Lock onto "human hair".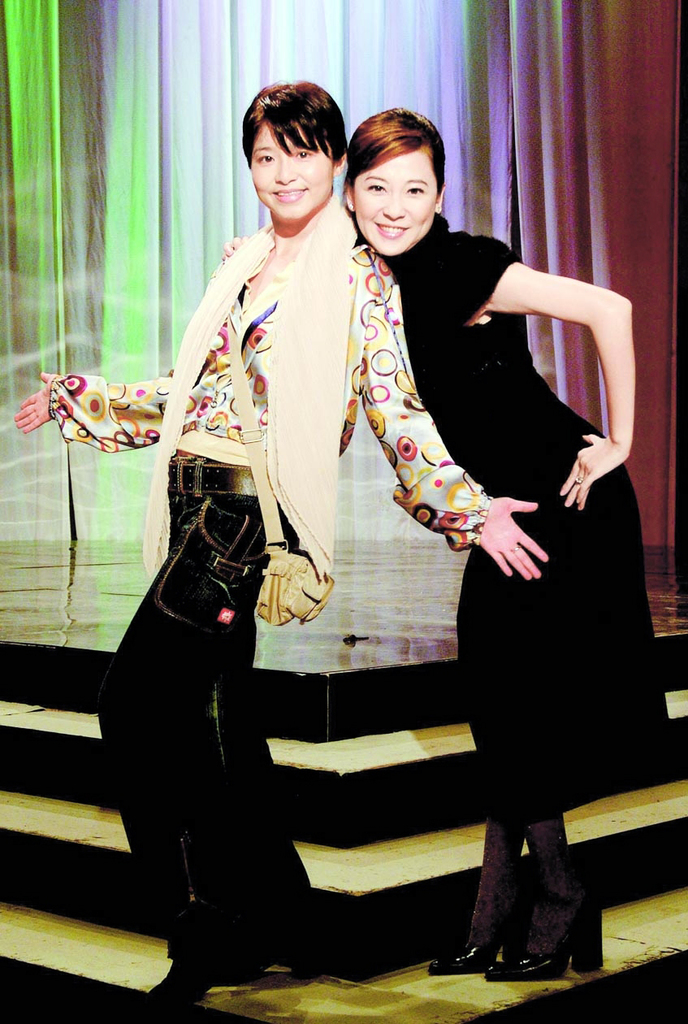
Locked: region(236, 76, 356, 171).
